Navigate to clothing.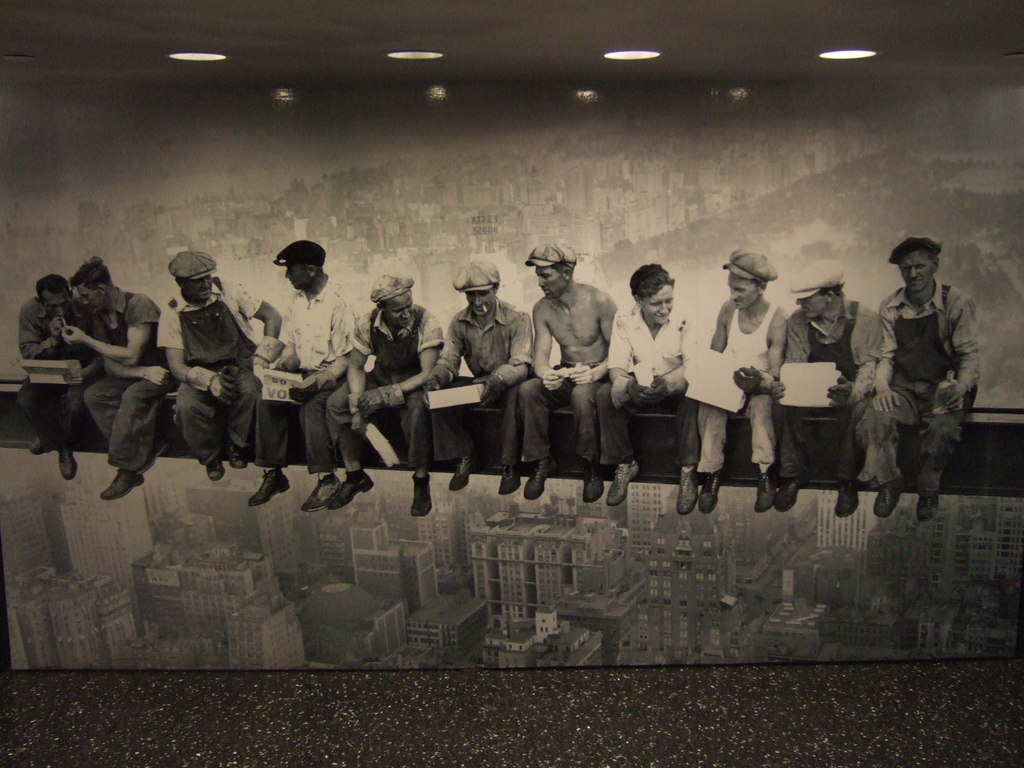
Navigation target: box=[592, 301, 700, 463].
